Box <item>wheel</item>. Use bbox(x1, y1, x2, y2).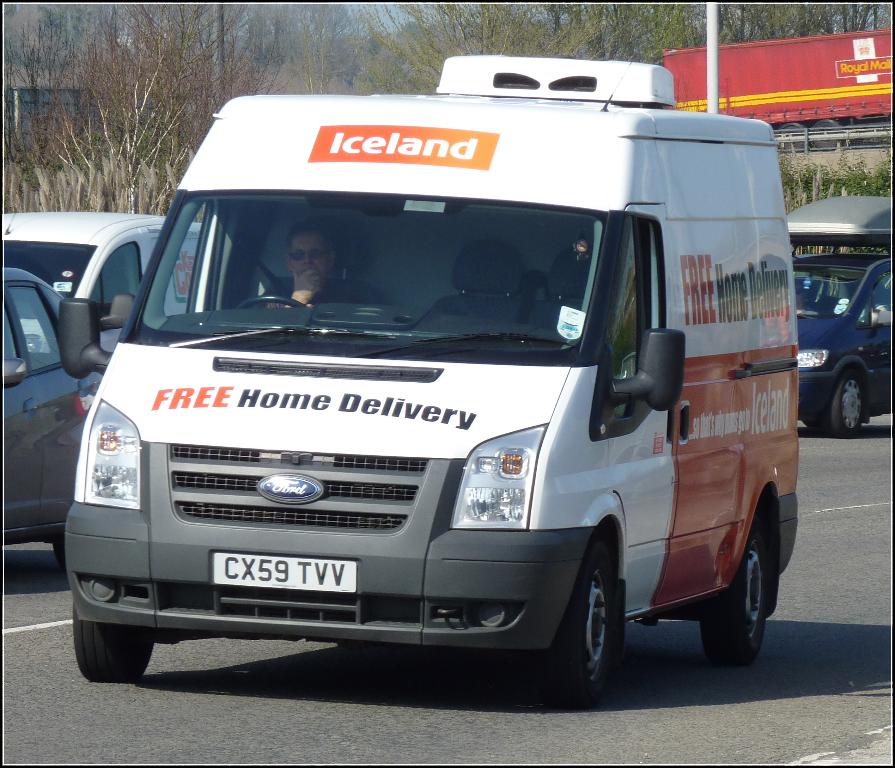
bbox(703, 518, 770, 663).
